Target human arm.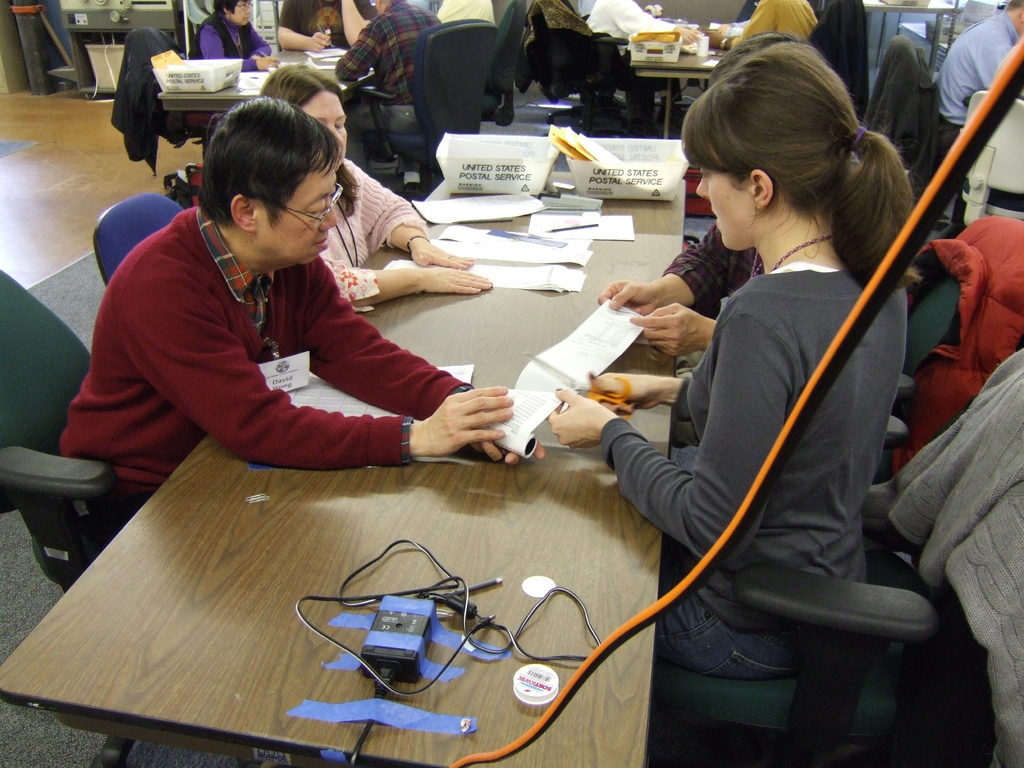
Target region: x1=594, y1=221, x2=726, y2=320.
